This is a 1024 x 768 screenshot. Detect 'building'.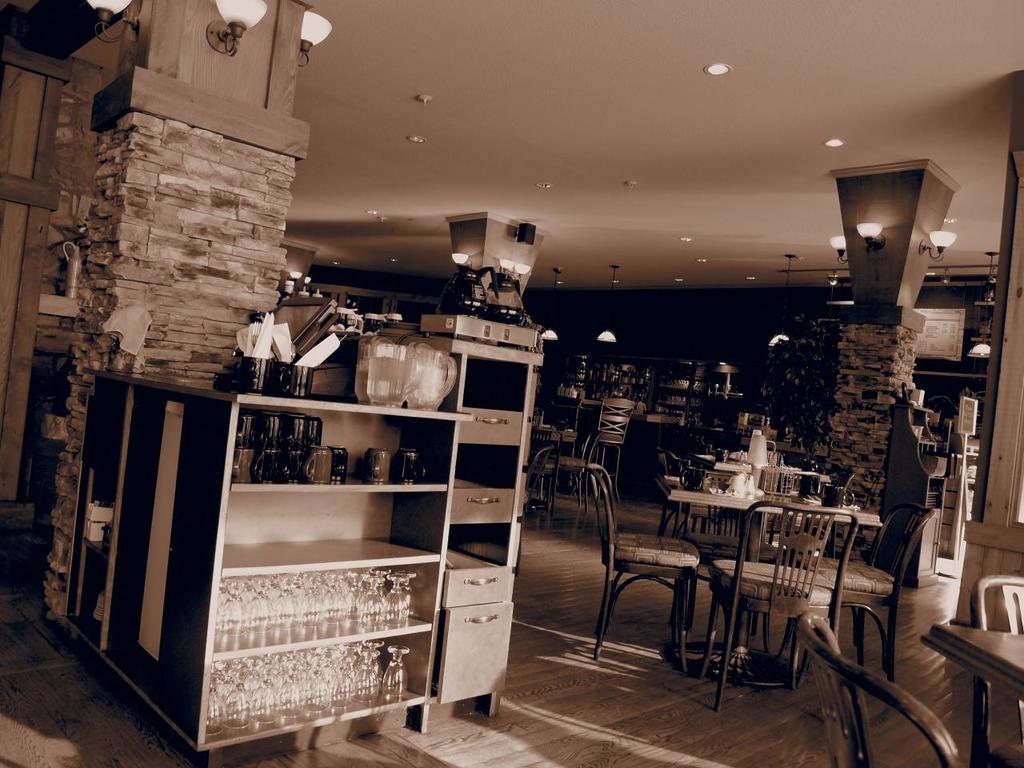
0:0:1023:767.
